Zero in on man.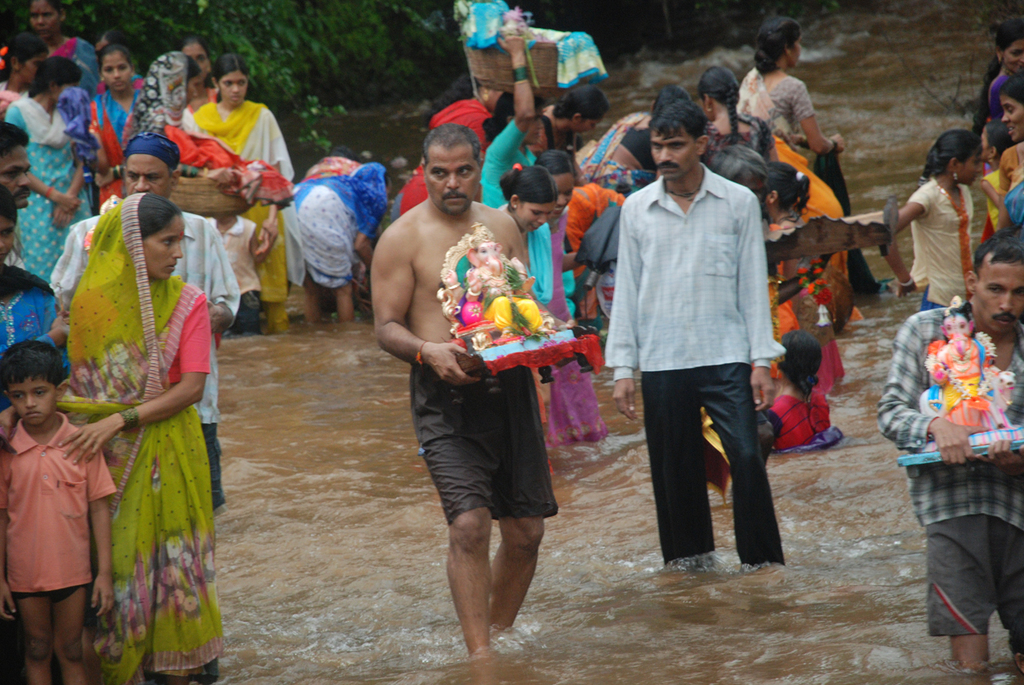
Zeroed in: bbox=(597, 92, 796, 570).
